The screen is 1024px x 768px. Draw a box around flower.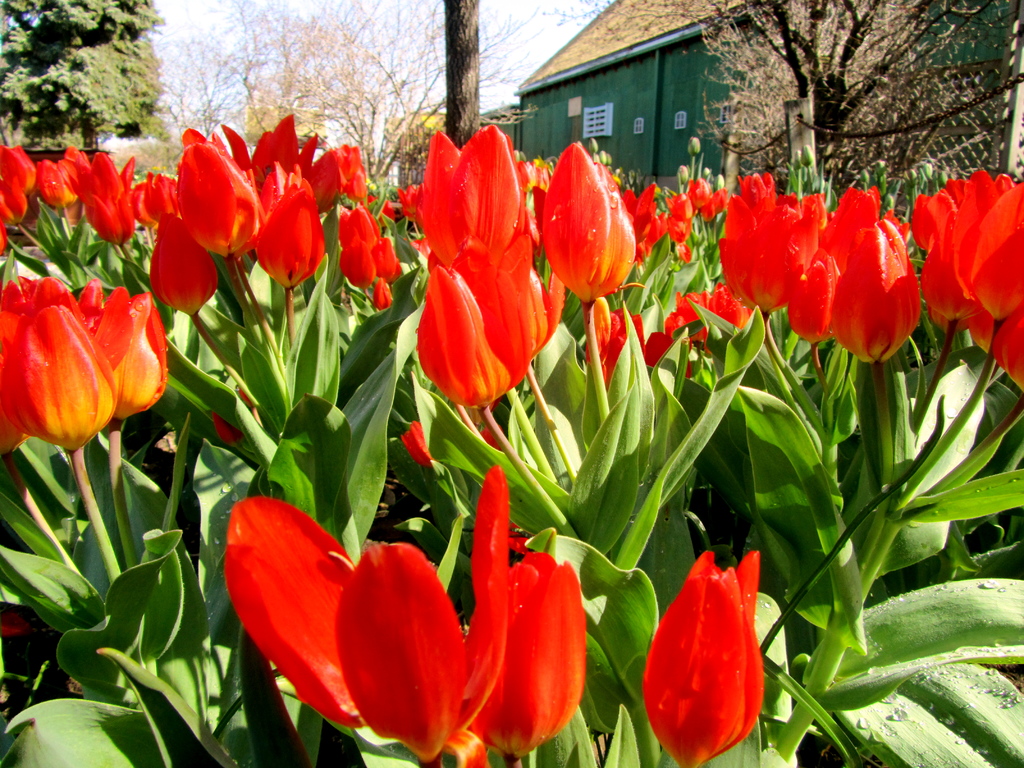
BBox(2, 264, 75, 300).
